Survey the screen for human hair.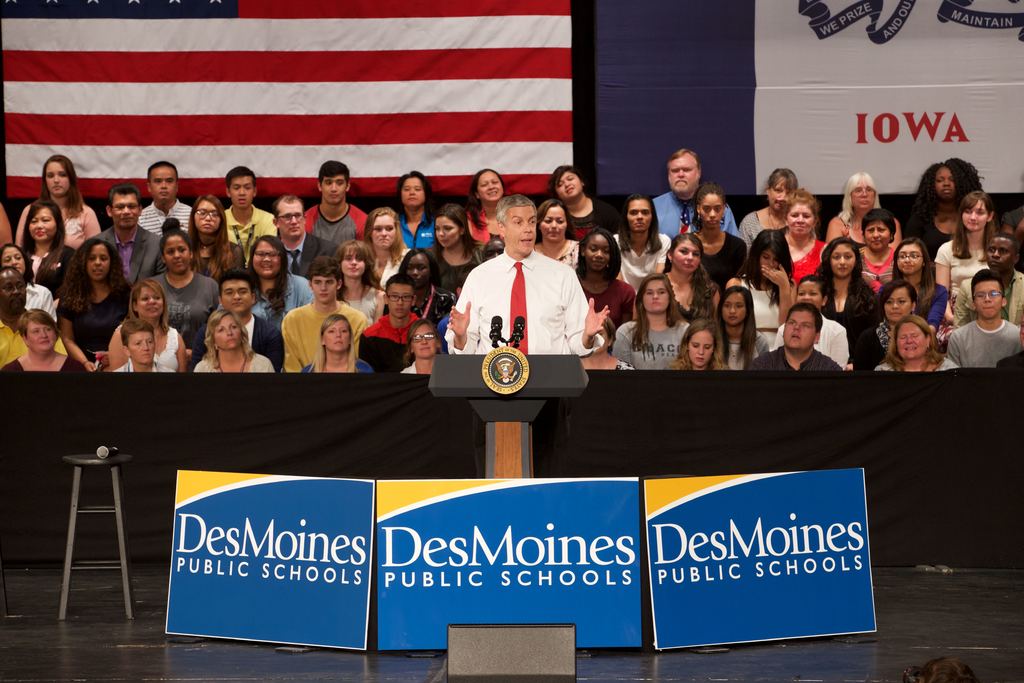
Survey found: crop(662, 233, 715, 309).
